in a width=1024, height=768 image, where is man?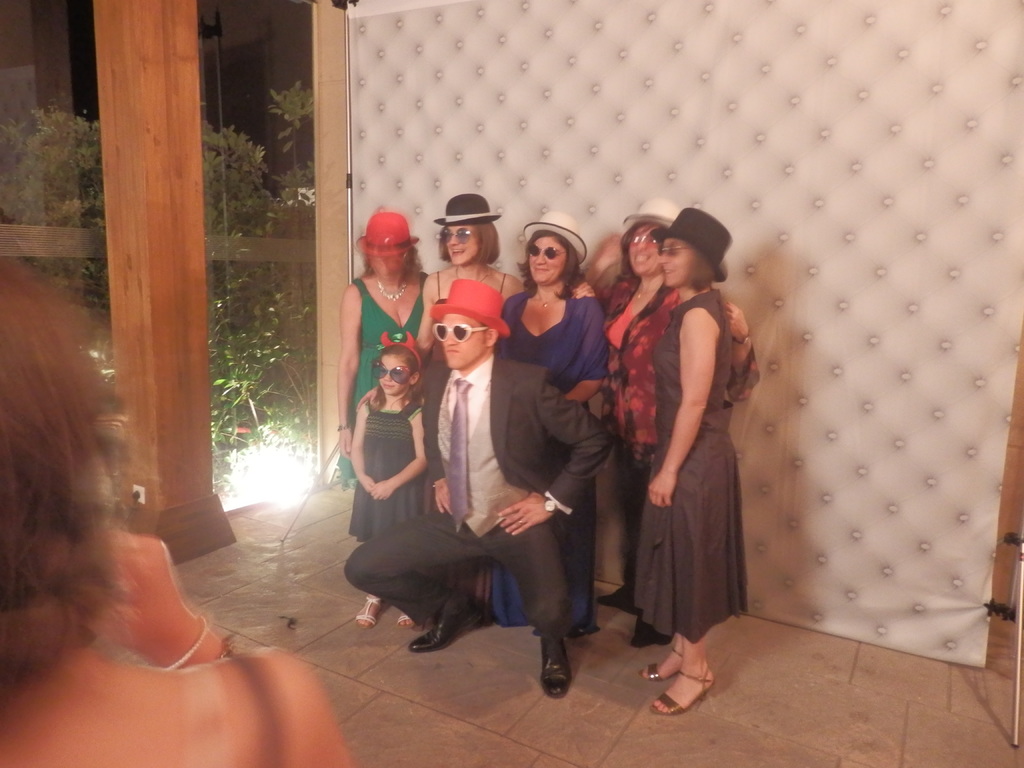
{"x1": 363, "y1": 272, "x2": 609, "y2": 697}.
